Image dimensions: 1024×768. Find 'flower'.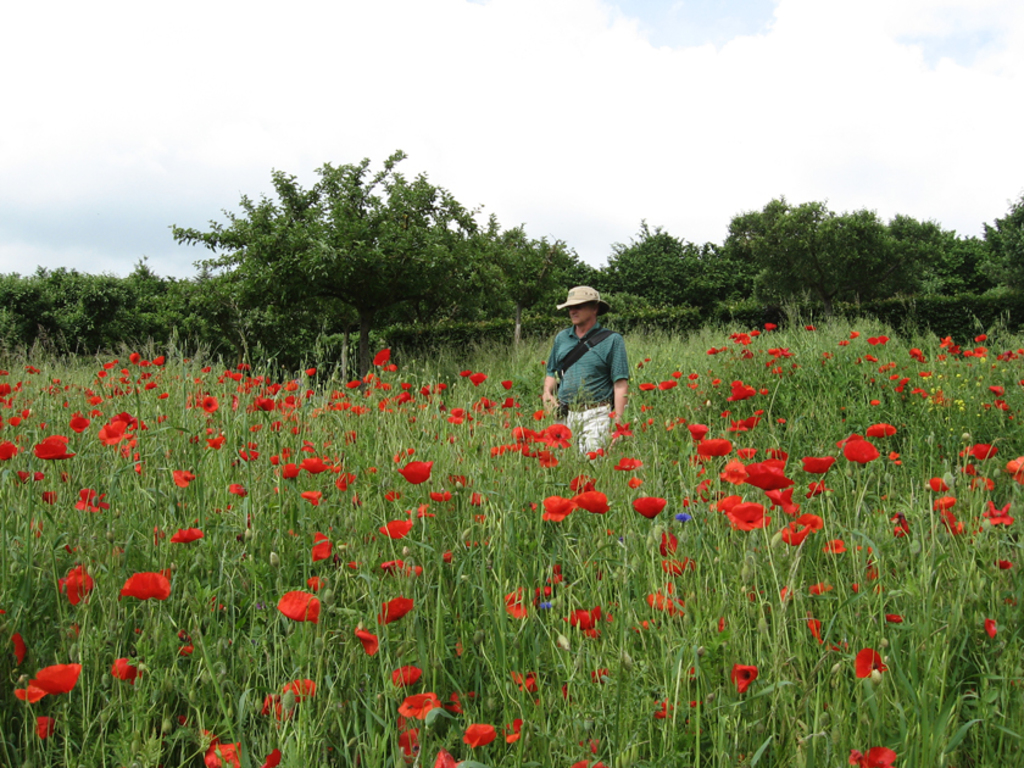
bbox=[106, 656, 140, 683].
